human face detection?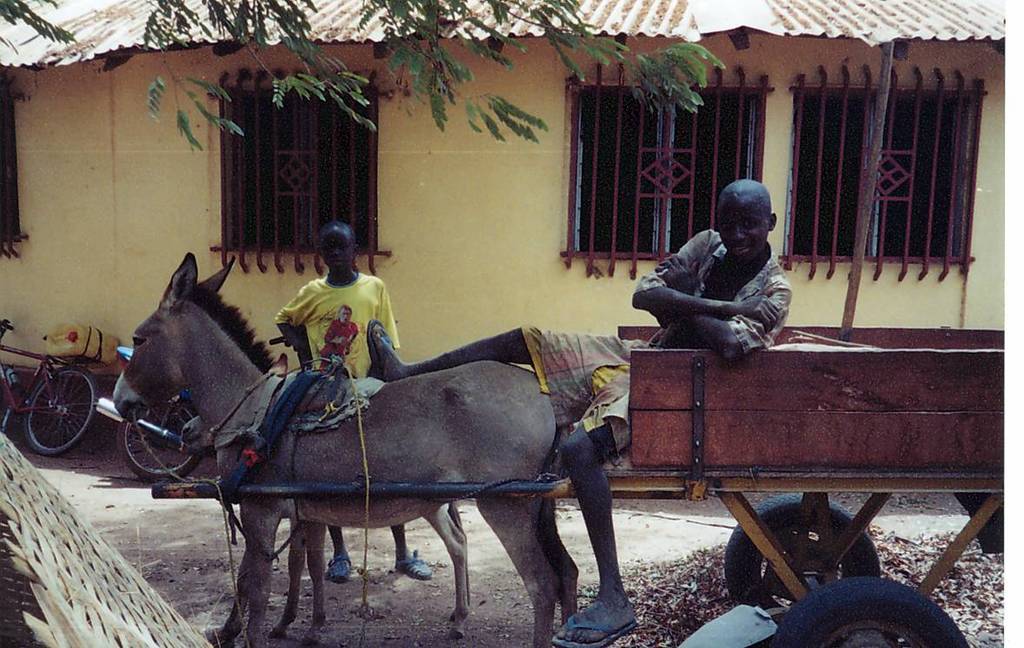
{"x1": 318, "y1": 230, "x2": 356, "y2": 275}
